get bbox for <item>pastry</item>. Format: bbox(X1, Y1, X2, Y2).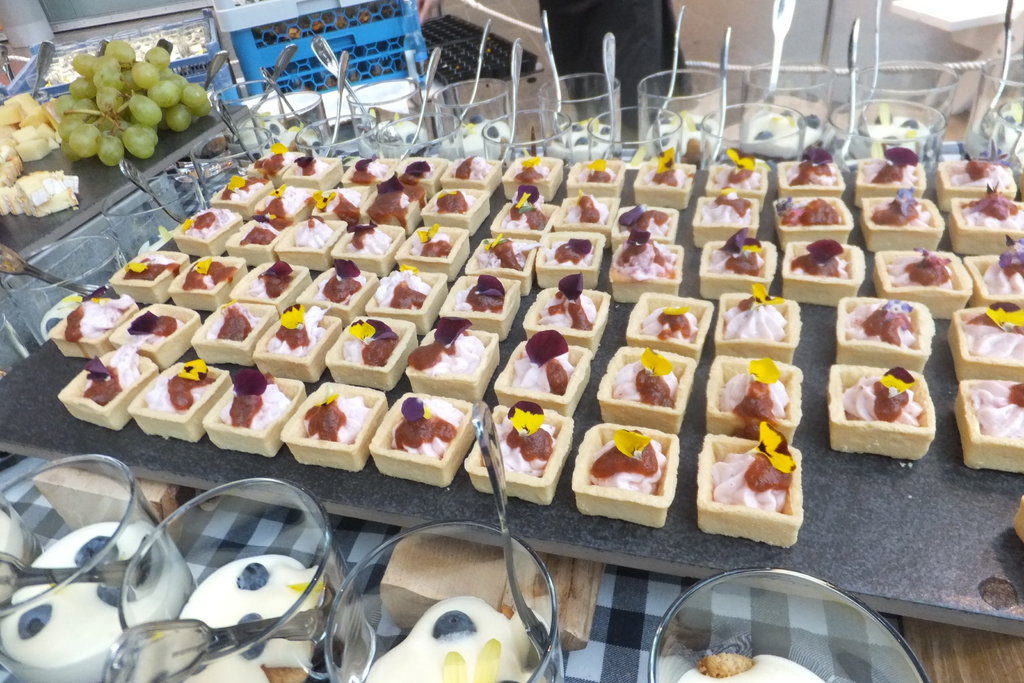
bbox(190, 300, 279, 361).
